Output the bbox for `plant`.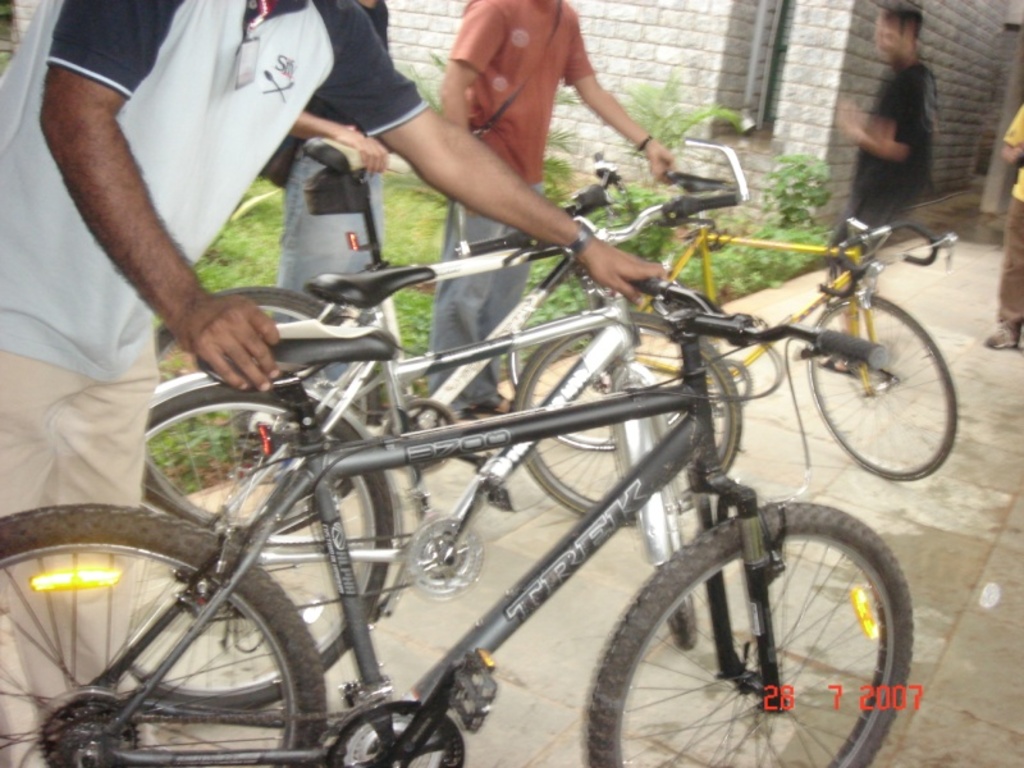
crop(547, 90, 584, 152).
